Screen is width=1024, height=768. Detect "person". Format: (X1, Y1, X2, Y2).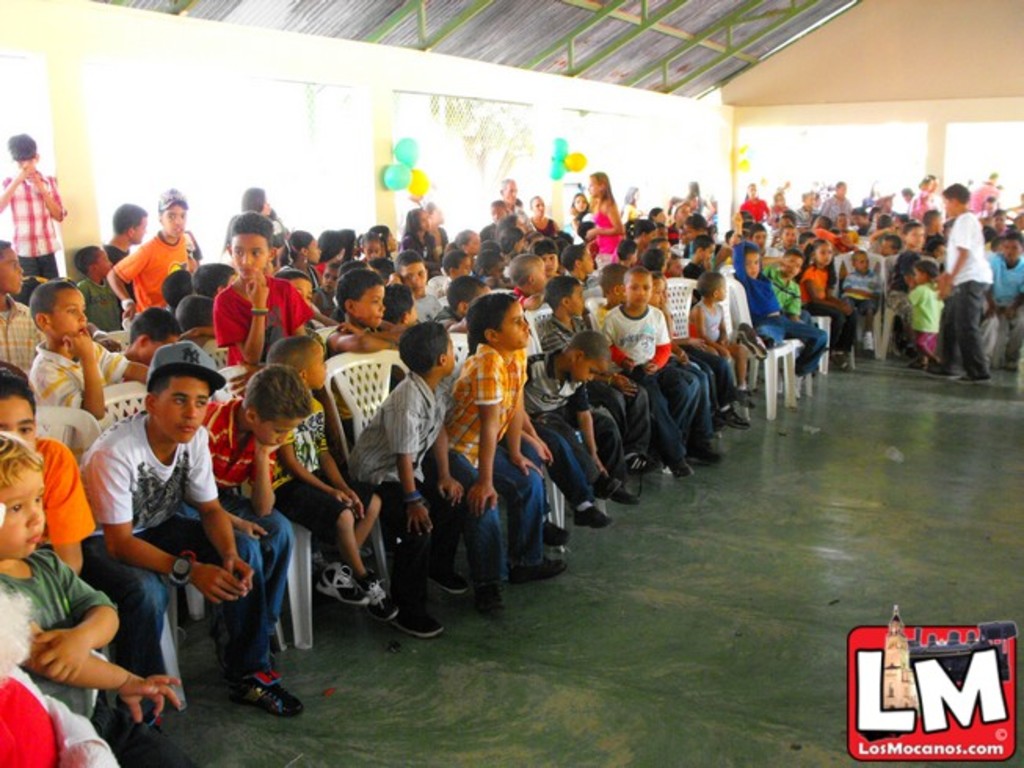
(0, 359, 172, 735).
